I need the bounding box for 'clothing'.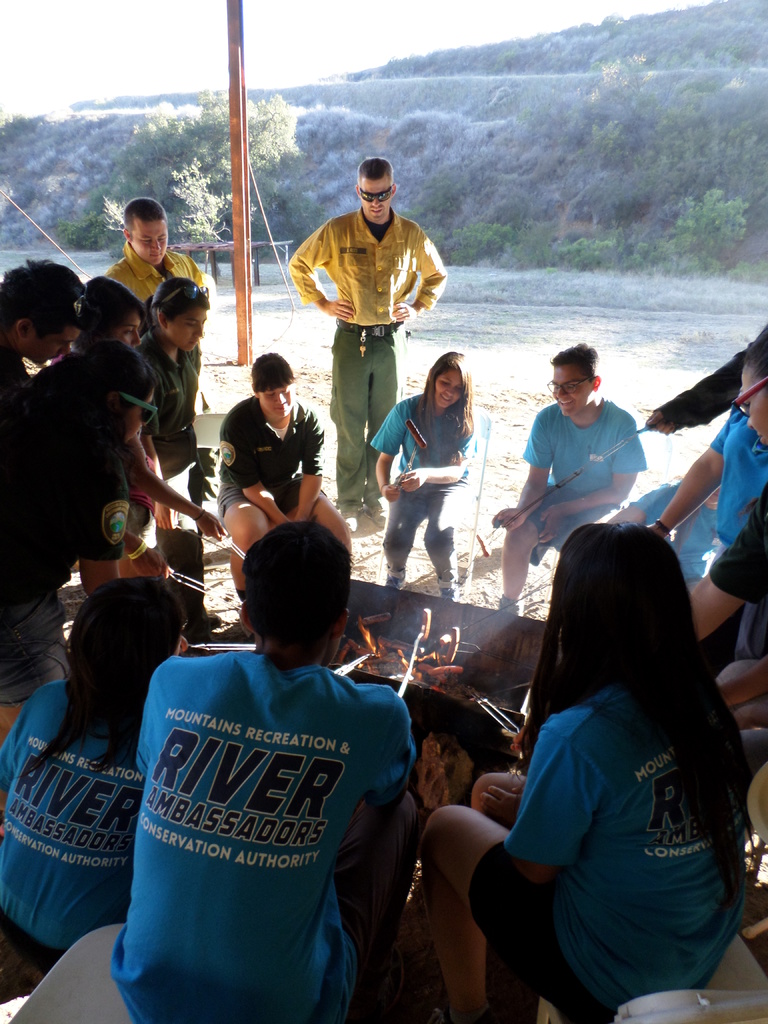
Here it is: bbox(0, 331, 32, 408).
